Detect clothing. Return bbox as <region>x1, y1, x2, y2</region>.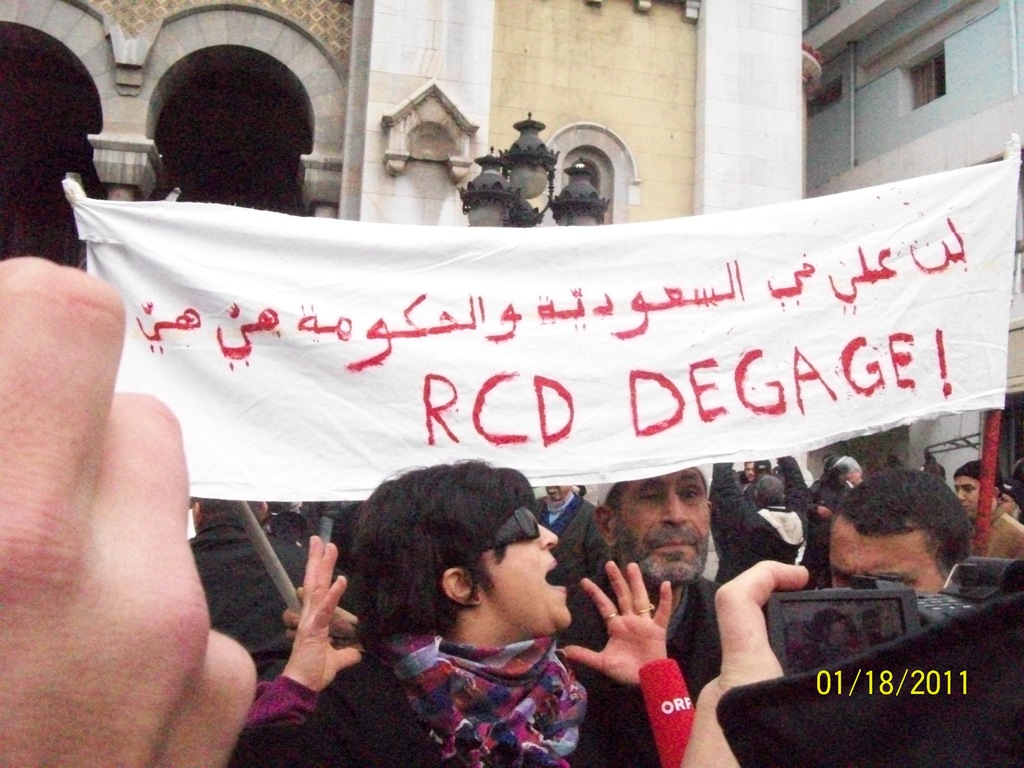
<region>797, 471, 854, 589</region>.
